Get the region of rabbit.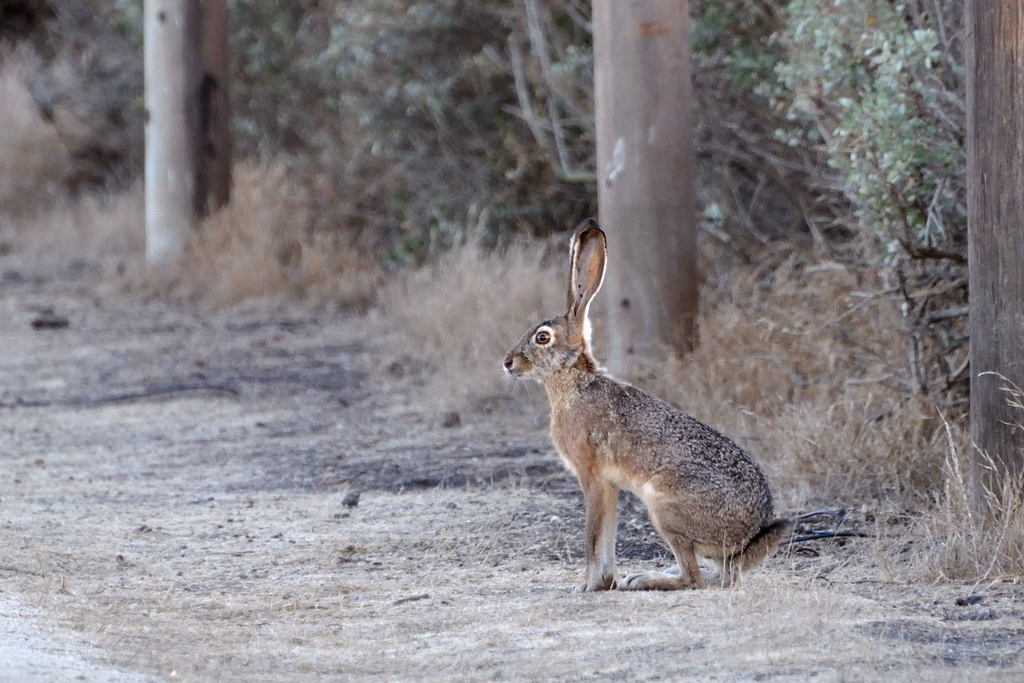
region(497, 215, 797, 593).
